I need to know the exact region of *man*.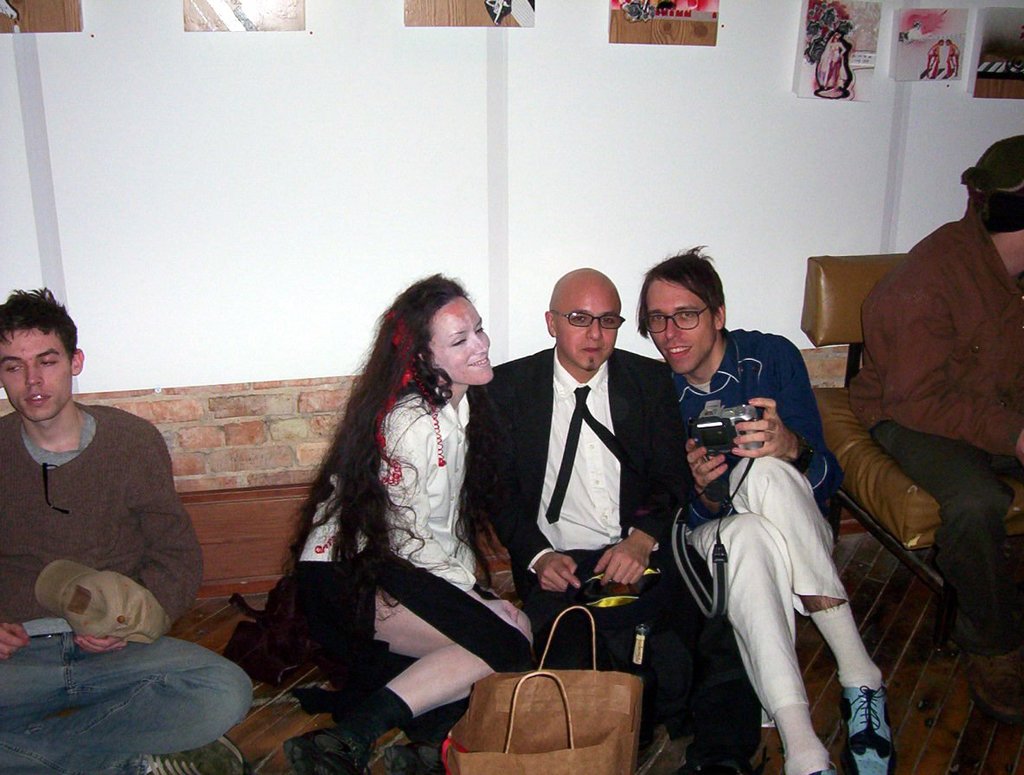
Region: pyautogui.locateOnScreen(633, 246, 896, 773).
